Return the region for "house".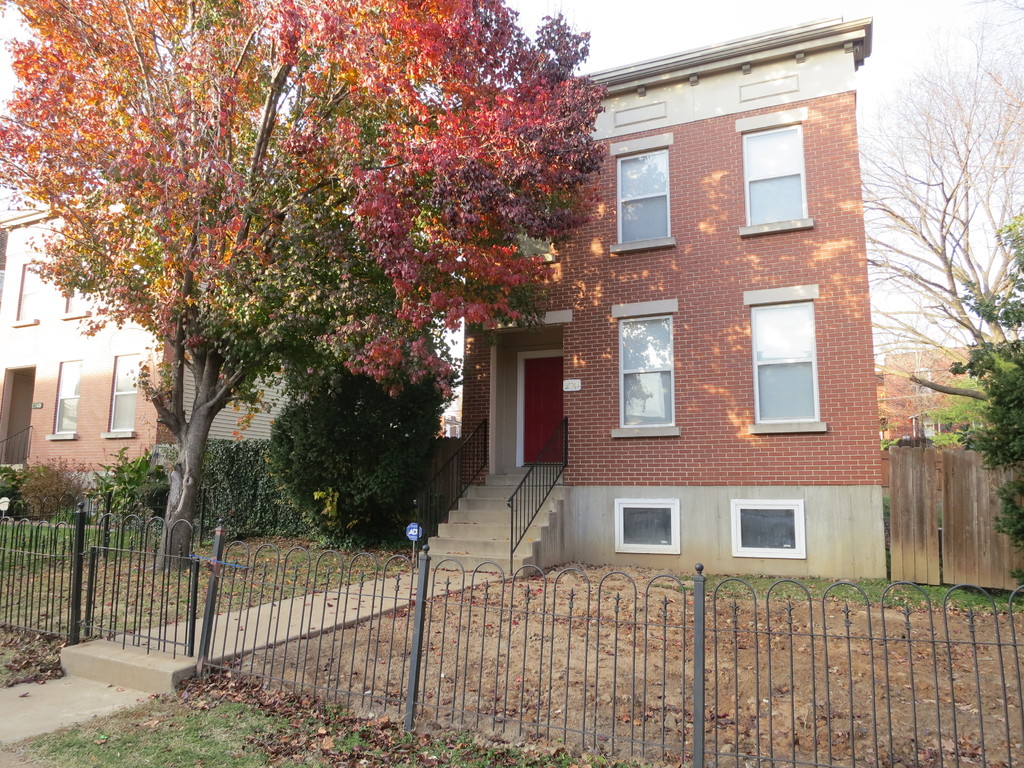
l=422, t=12, r=897, b=580.
